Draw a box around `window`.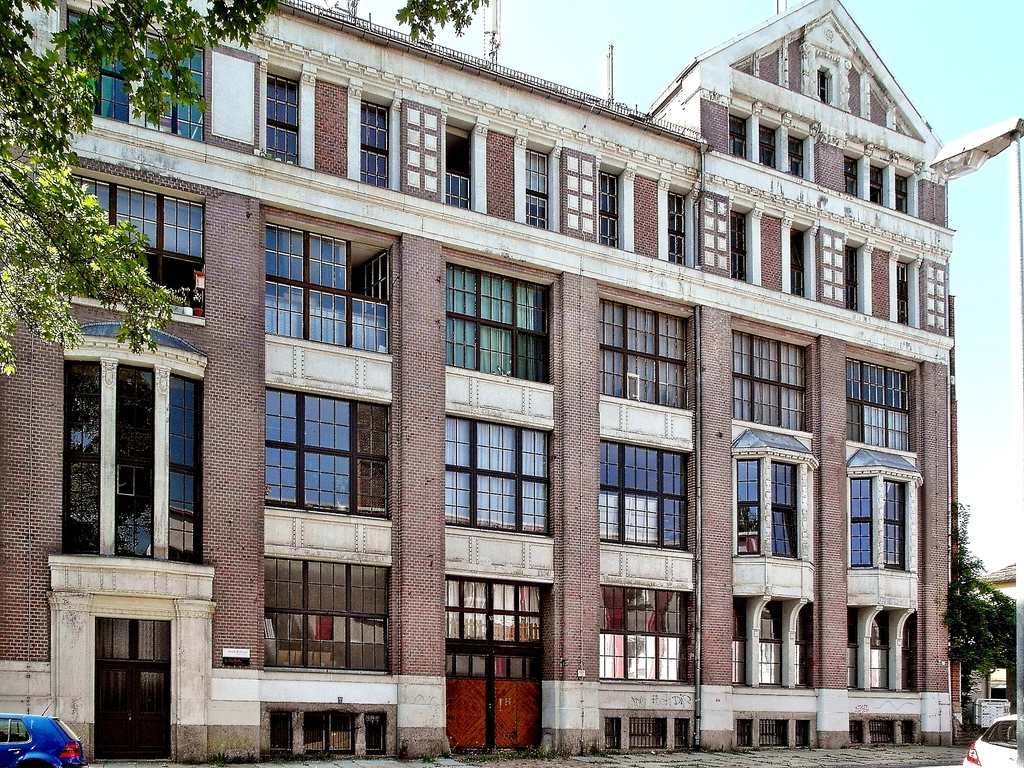
x1=764, y1=122, x2=787, y2=168.
